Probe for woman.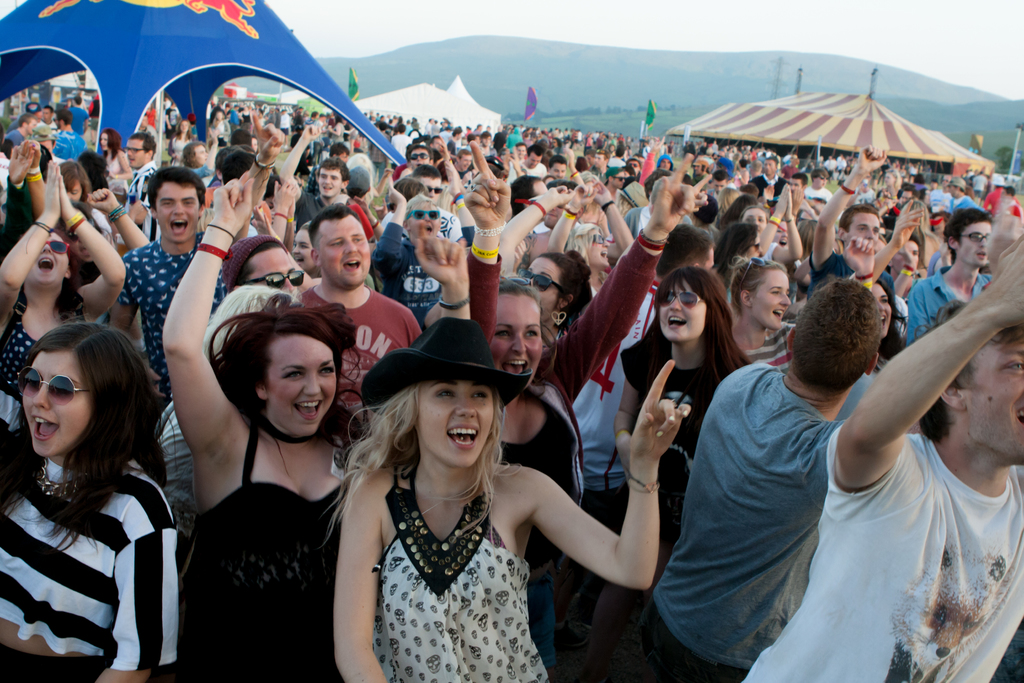
Probe result: (600, 264, 749, 682).
